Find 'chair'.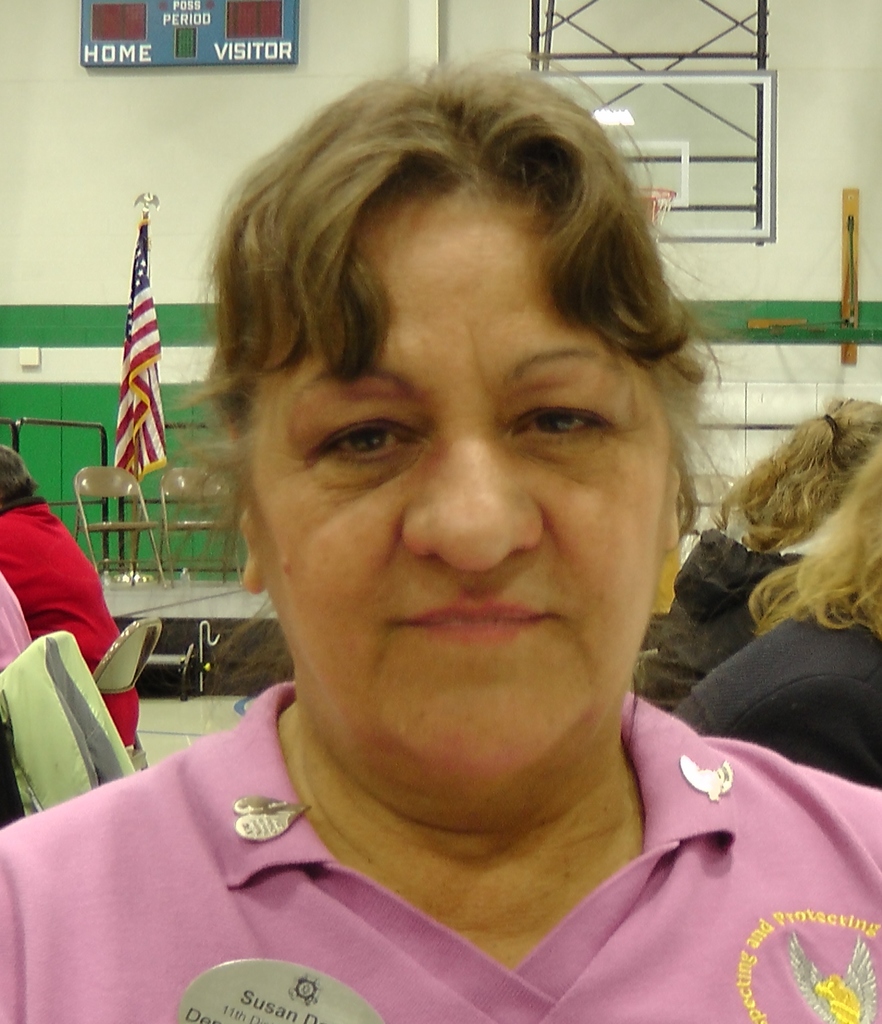
(157,468,244,583).
